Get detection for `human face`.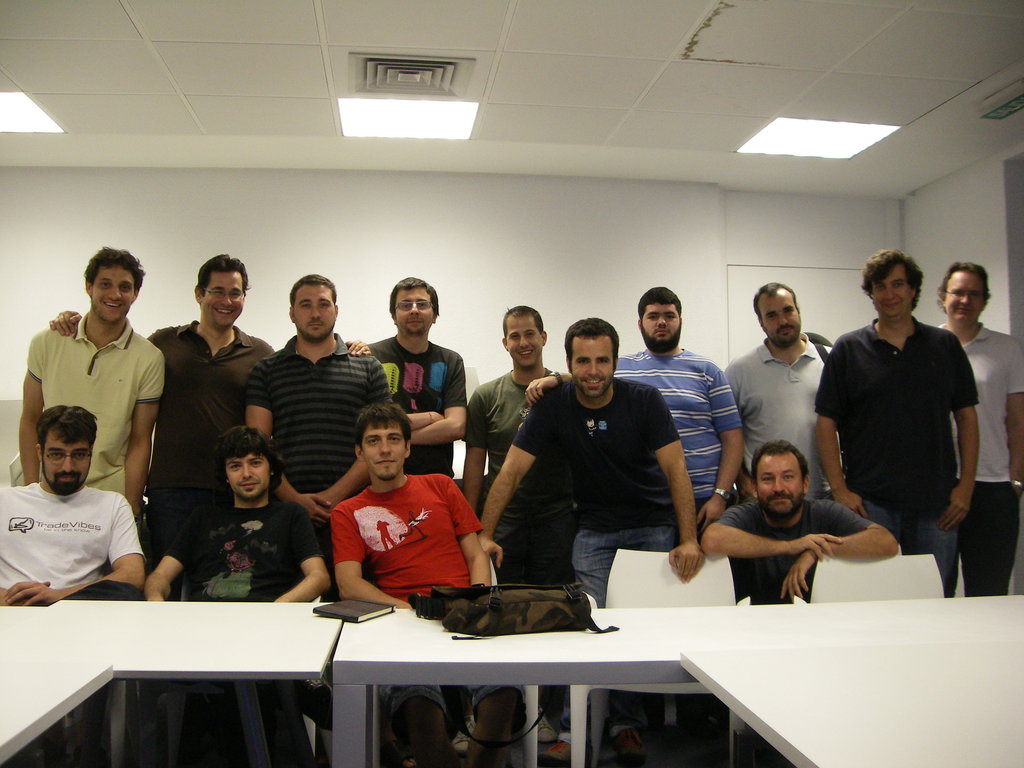
Detection: l=366, t=419, r=404, b=477.
